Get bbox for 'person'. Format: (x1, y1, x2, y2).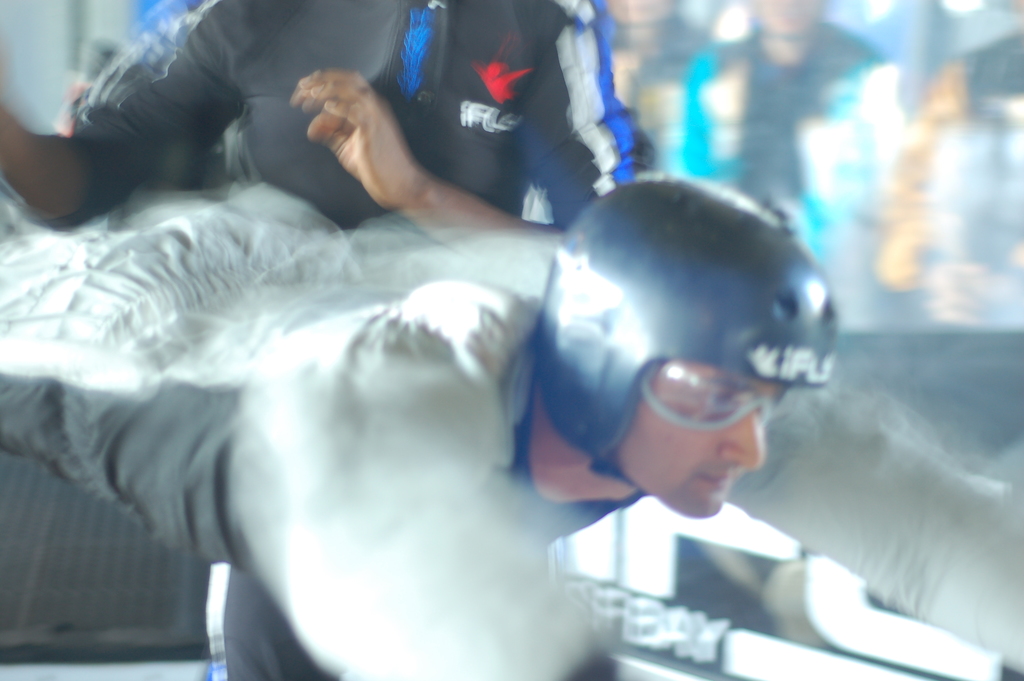
(694, 0, 894, 271).
